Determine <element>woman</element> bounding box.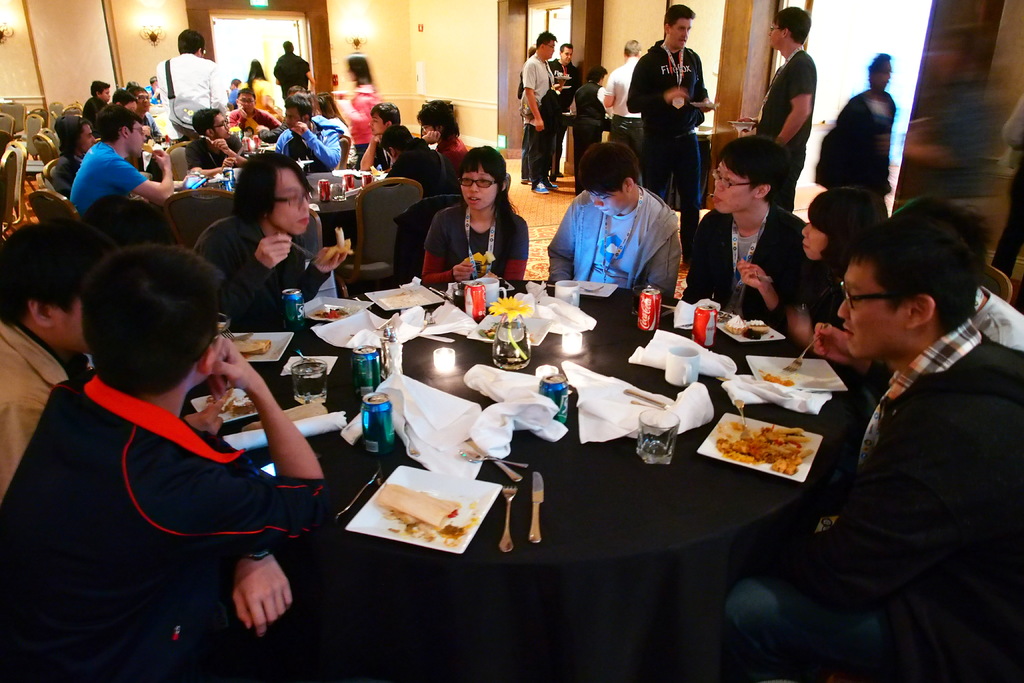
Determined: box=[418, 144, 531, 283].
